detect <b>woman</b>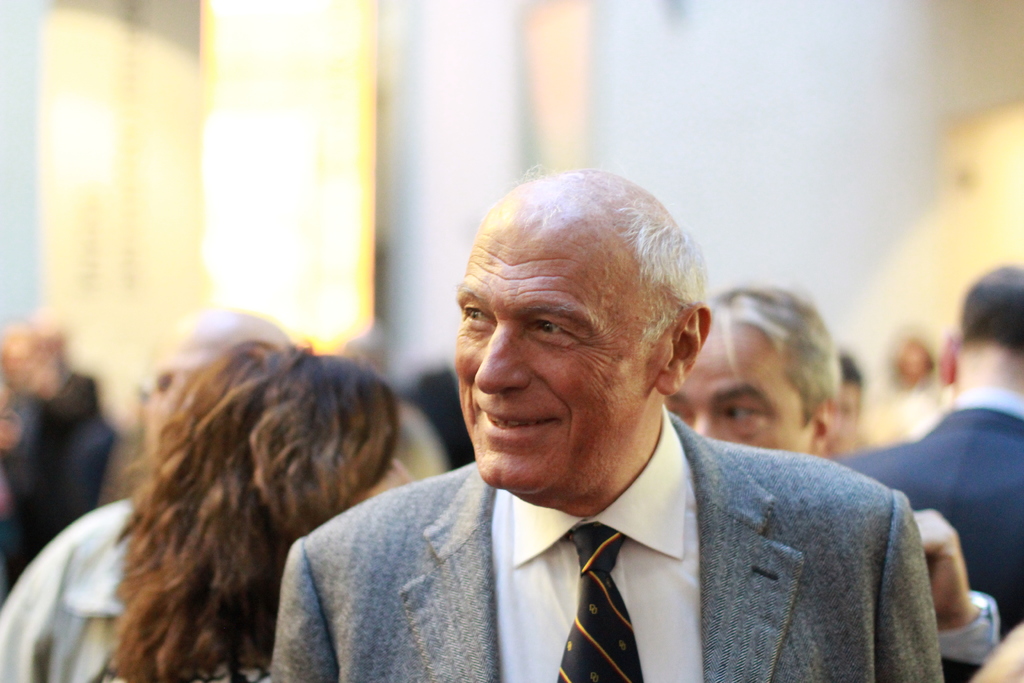
detection(99, 339, 420, 682)
